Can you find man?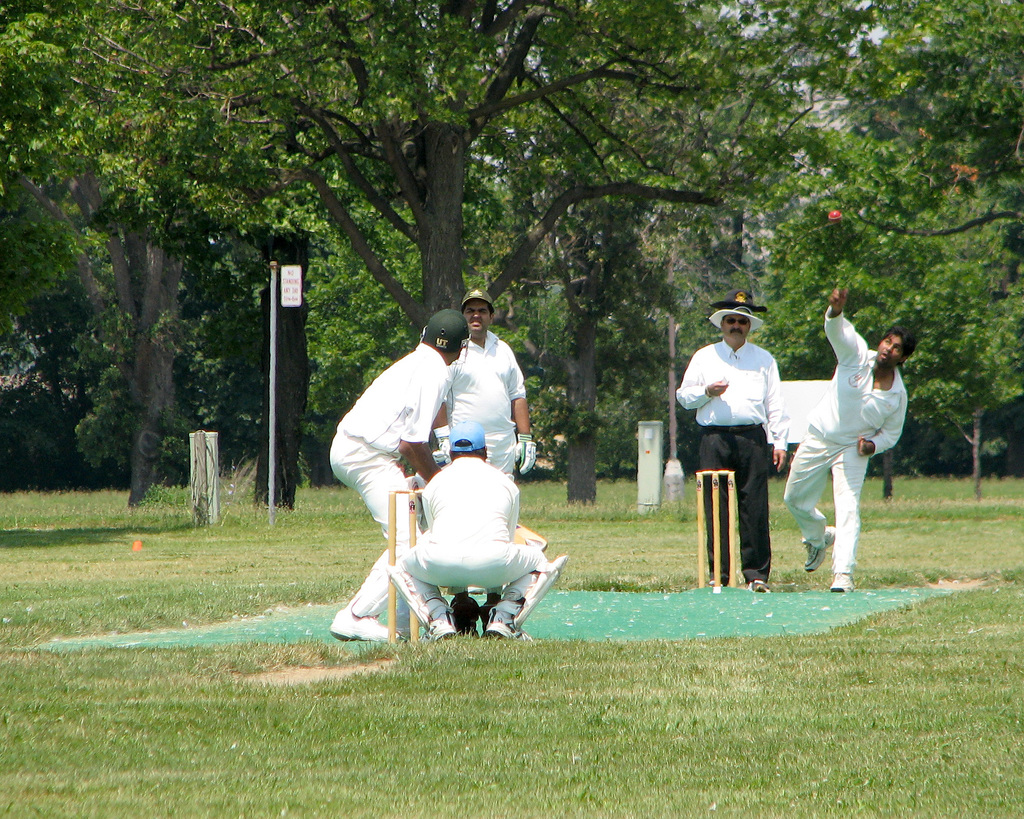
Yes, bounding box: [x1=317, y1=309, x2=469, y2=637].
